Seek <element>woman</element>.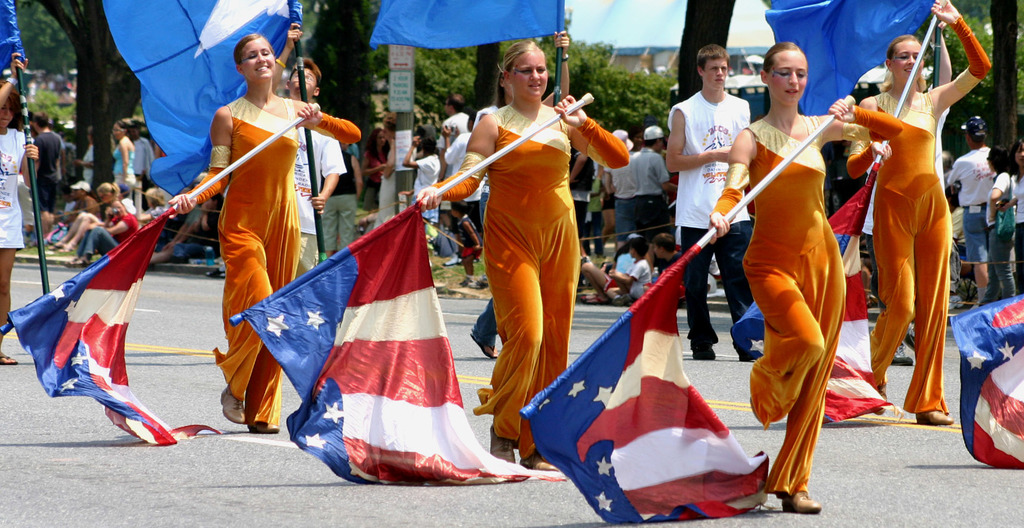
crop(712, 38, 904, 515).
